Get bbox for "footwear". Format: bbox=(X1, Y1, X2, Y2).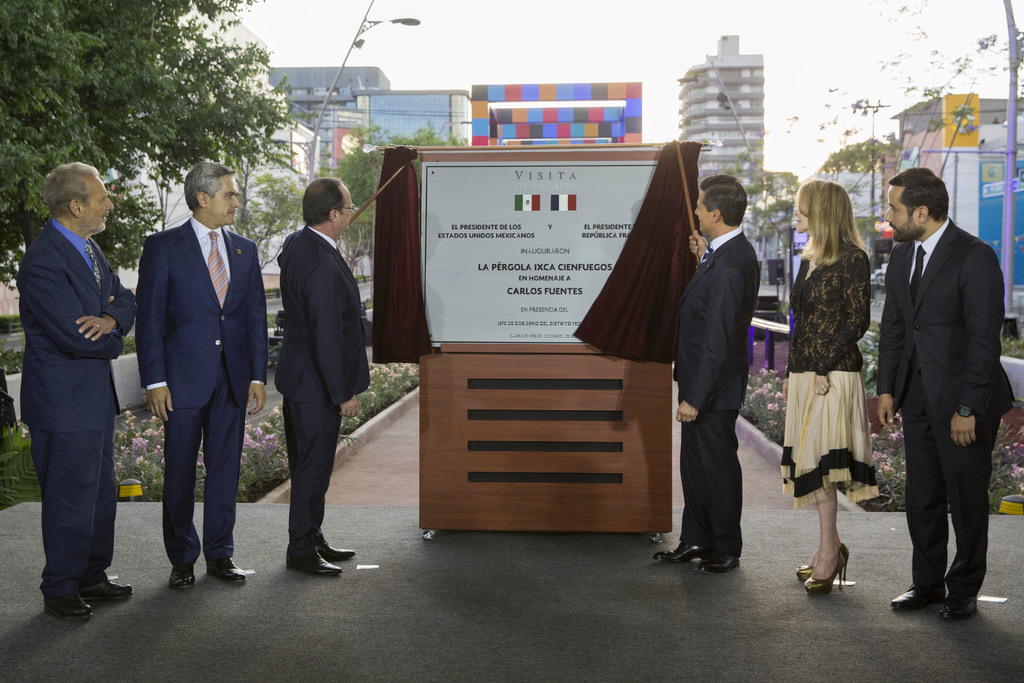
bbox=(285, 544, 340, 575).
